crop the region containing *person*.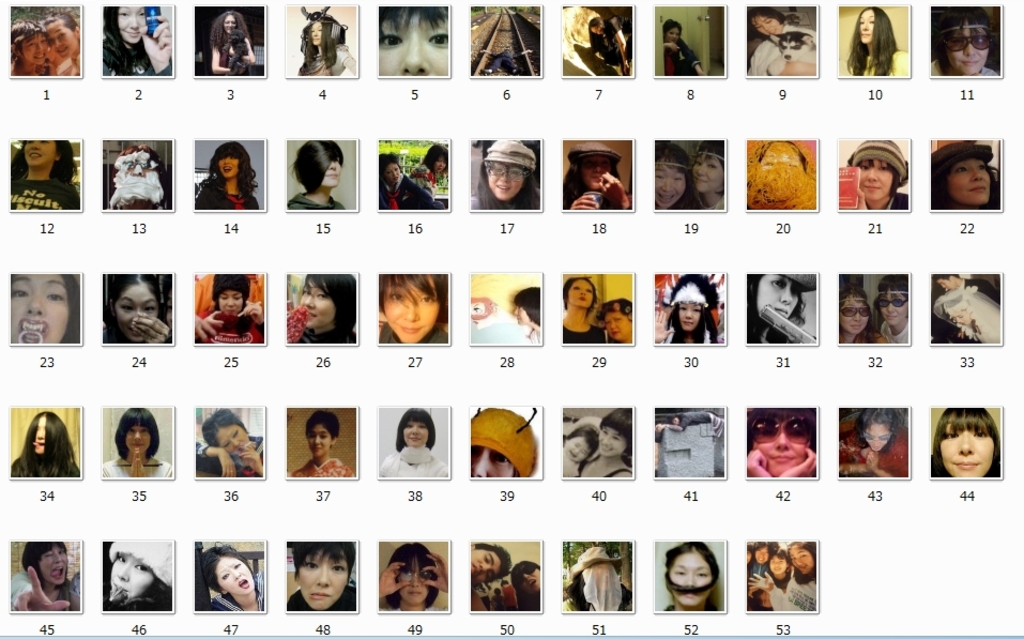
Crop region: <region>379, 1, 447, 79</region>.
